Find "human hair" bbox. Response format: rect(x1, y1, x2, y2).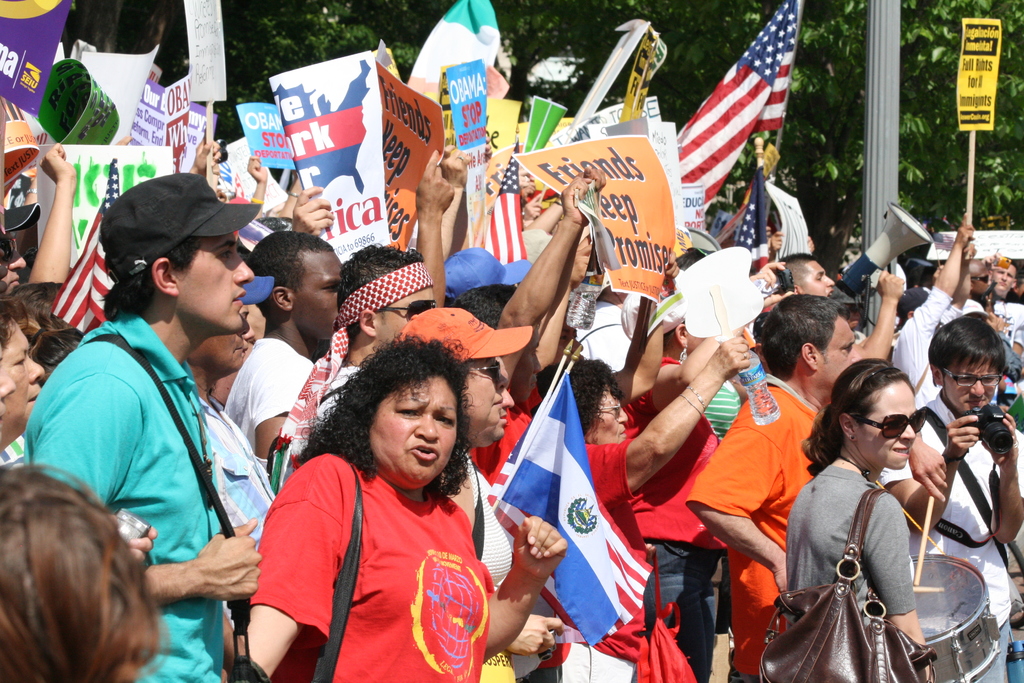
rect(930, 316, 1006, 392).
